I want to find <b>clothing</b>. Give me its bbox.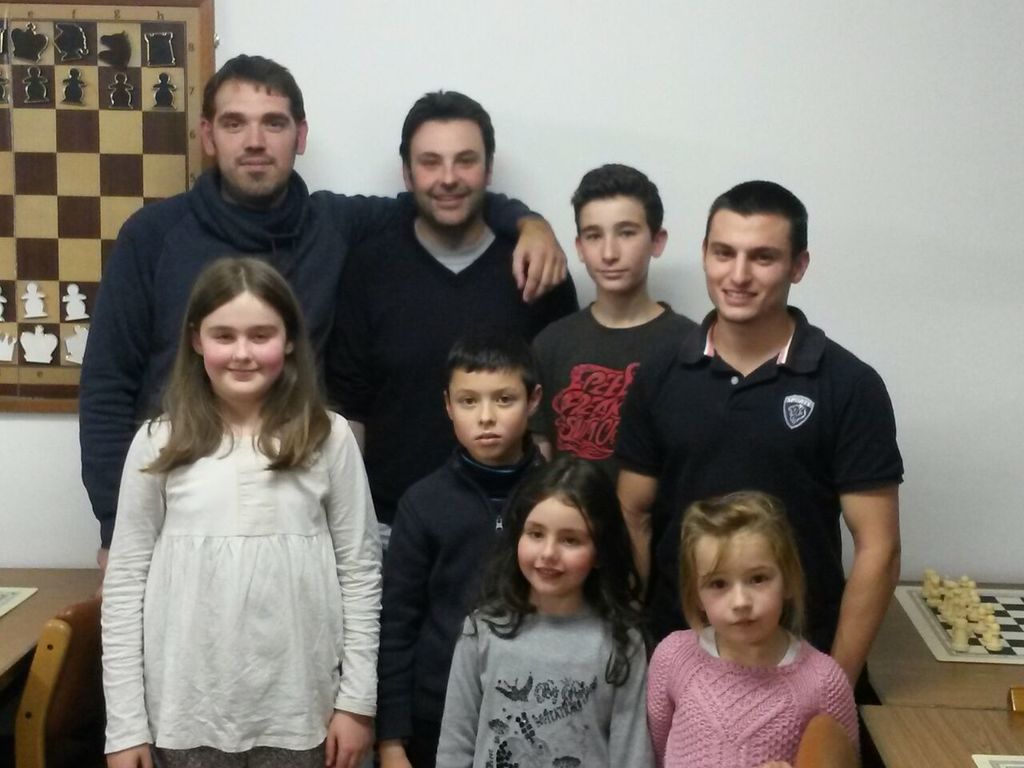
region(612, 299, 904, 702).
